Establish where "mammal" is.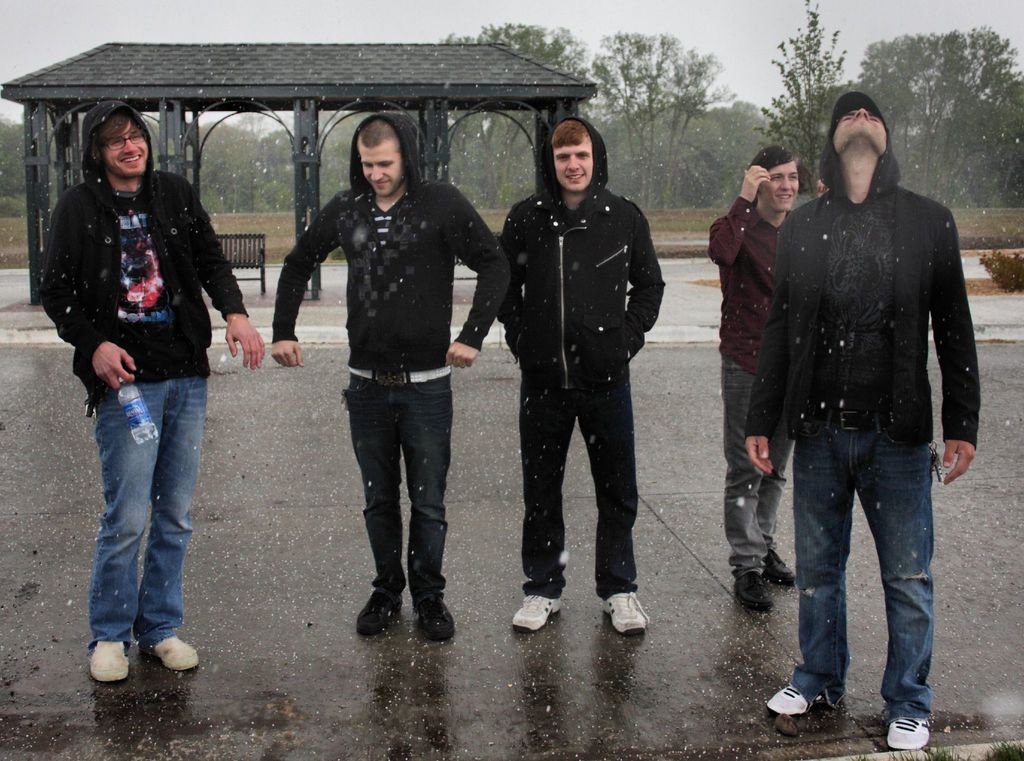
Established at locate(269, 111, 508, 642).
